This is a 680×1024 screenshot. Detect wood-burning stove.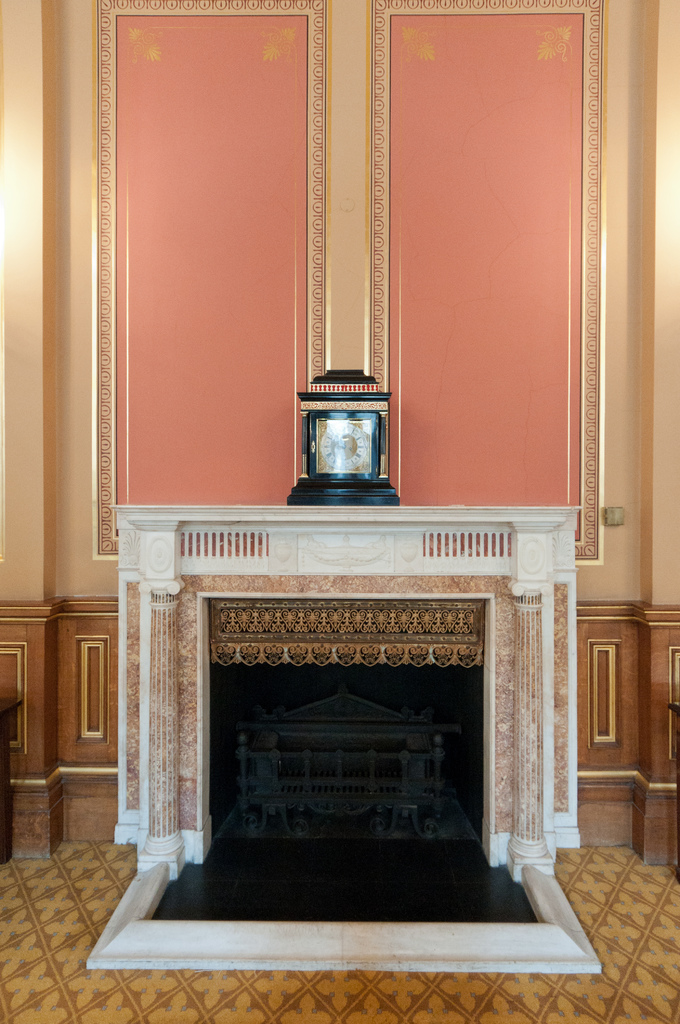
box=[192, 589, 507, 868].
